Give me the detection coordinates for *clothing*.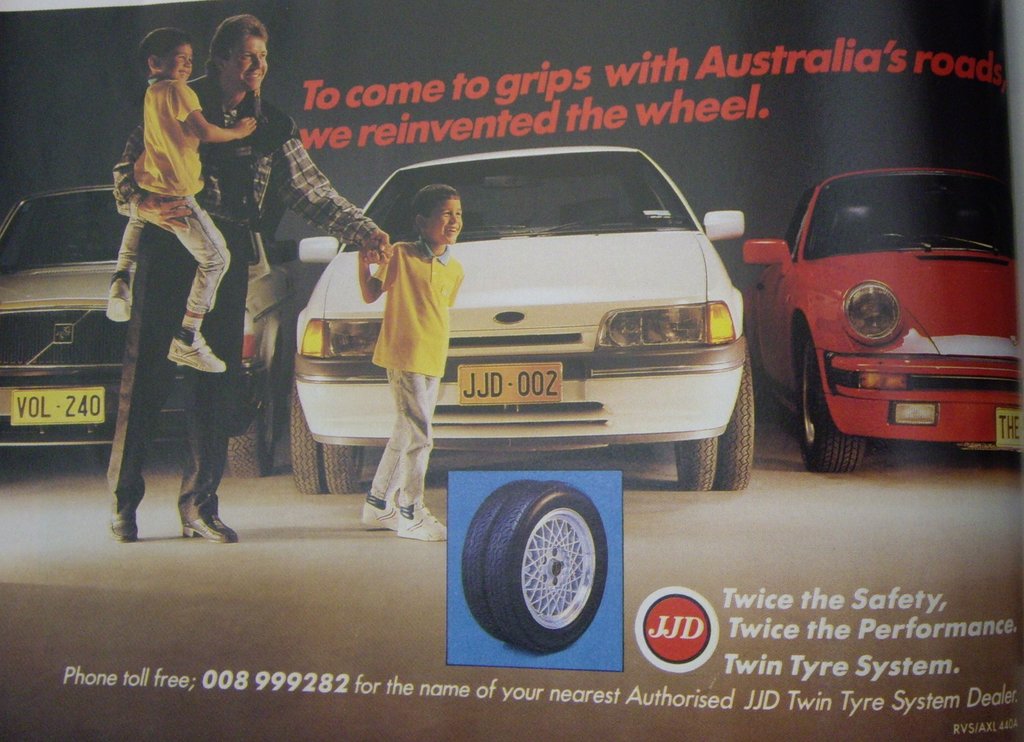
{"left": 348, "top": 200, "right": 458, "bottom": 491}.
